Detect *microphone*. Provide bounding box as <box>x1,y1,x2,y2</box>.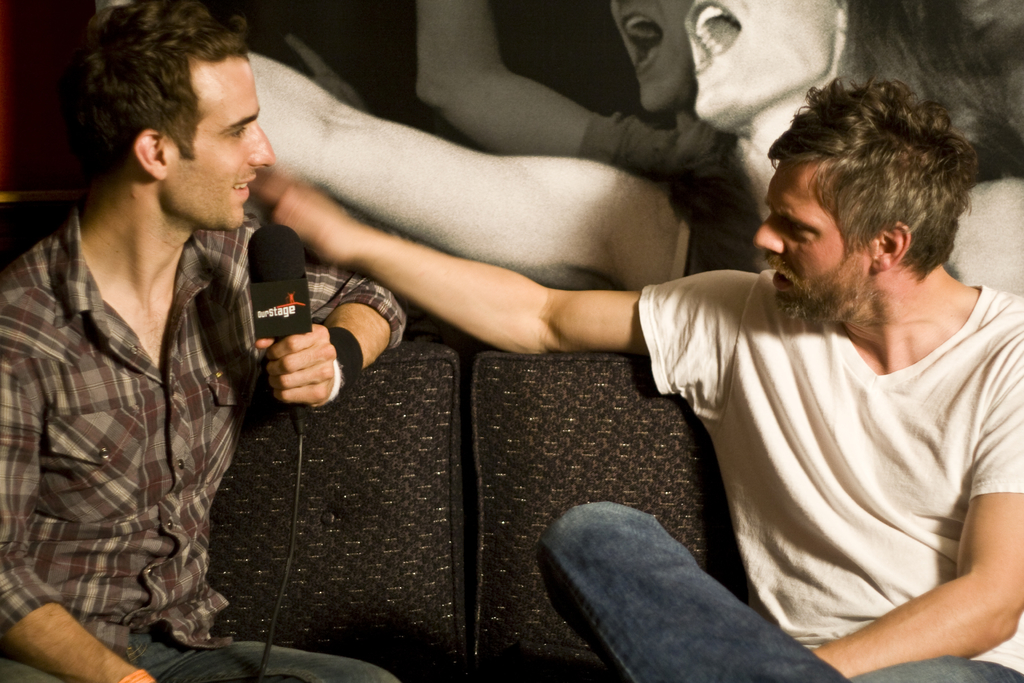
<box>248,222,310,426</box>.
